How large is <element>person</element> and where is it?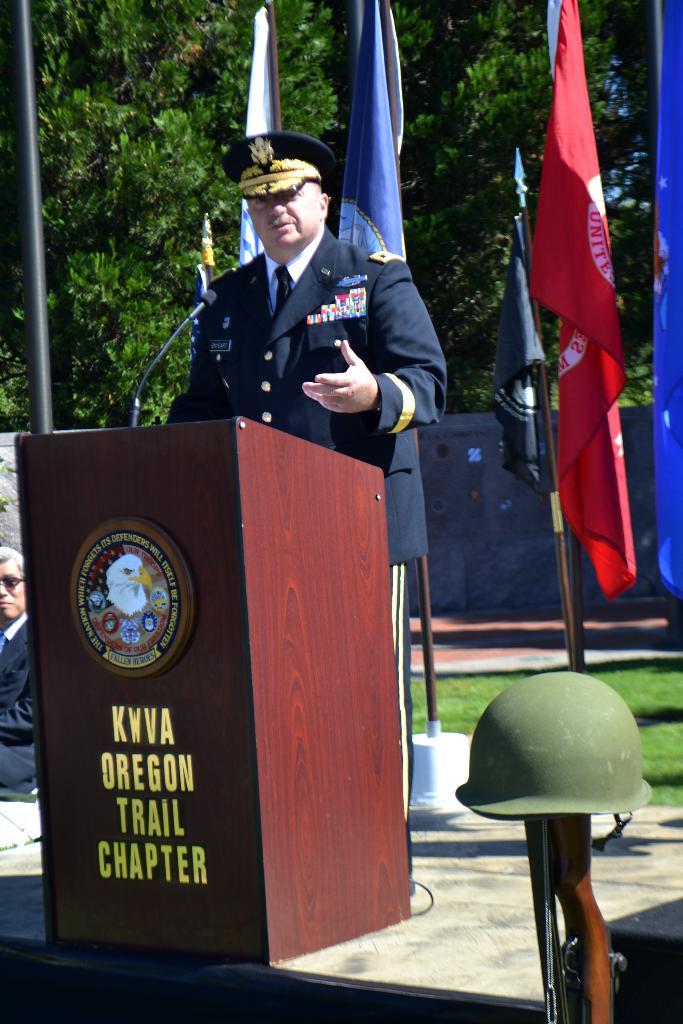
Bounding box: rect(175, 128, 452, 891).
